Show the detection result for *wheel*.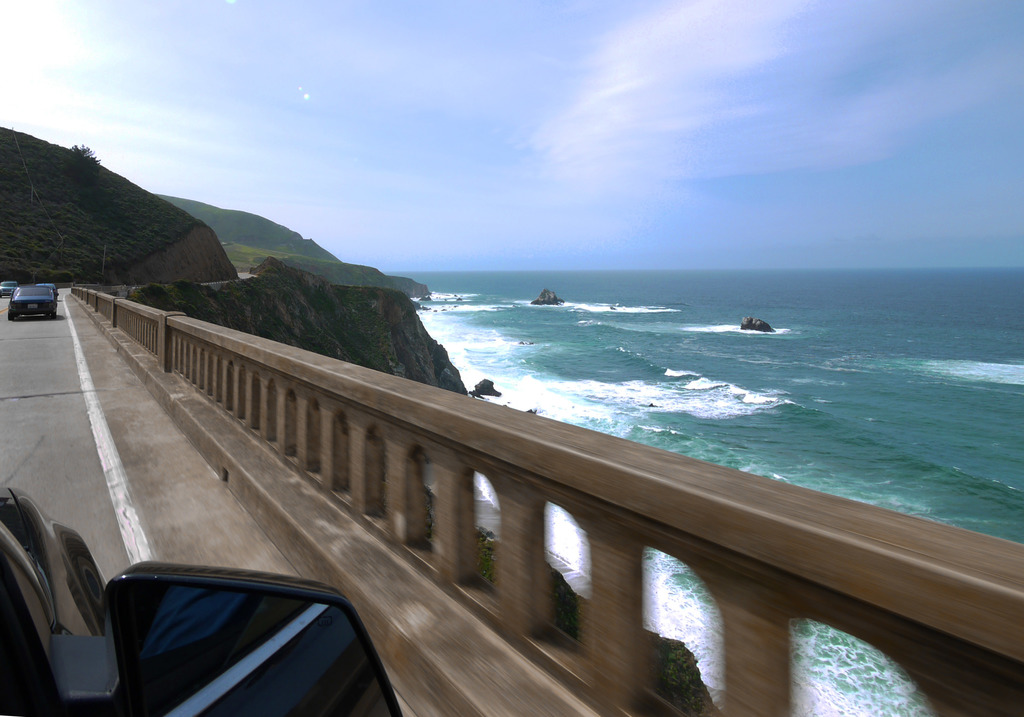
box=[7, 315, 15, 322].
